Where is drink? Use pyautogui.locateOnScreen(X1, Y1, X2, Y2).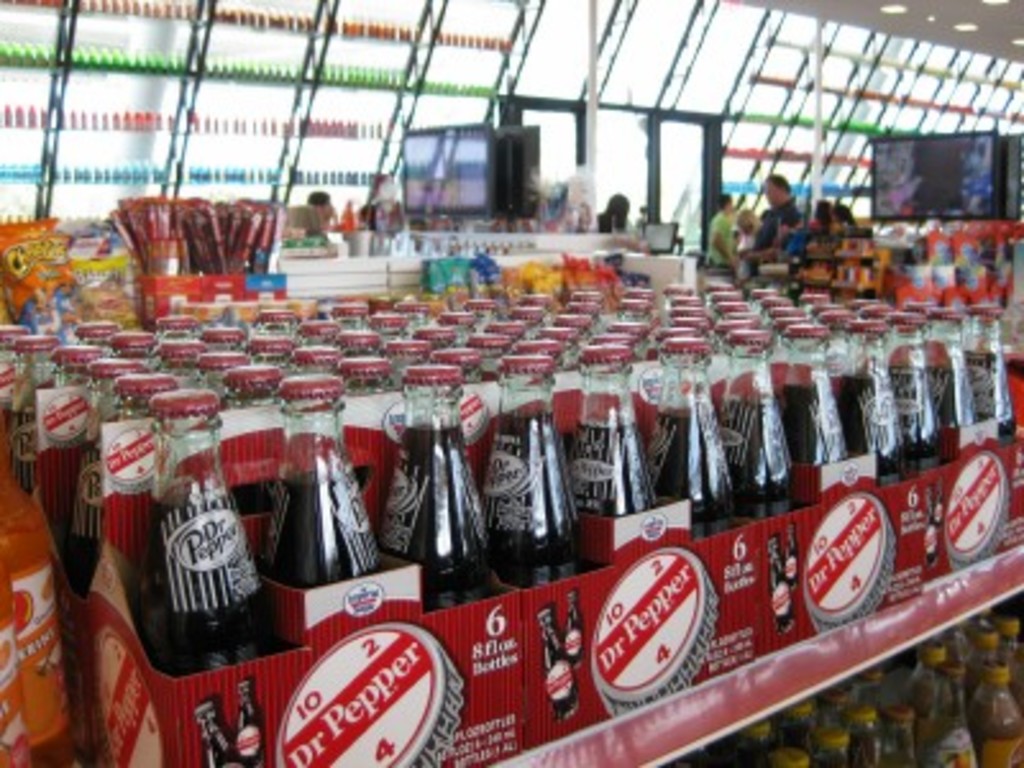
pyautogui.locateOnScreen(717, 399, 796, 512).
